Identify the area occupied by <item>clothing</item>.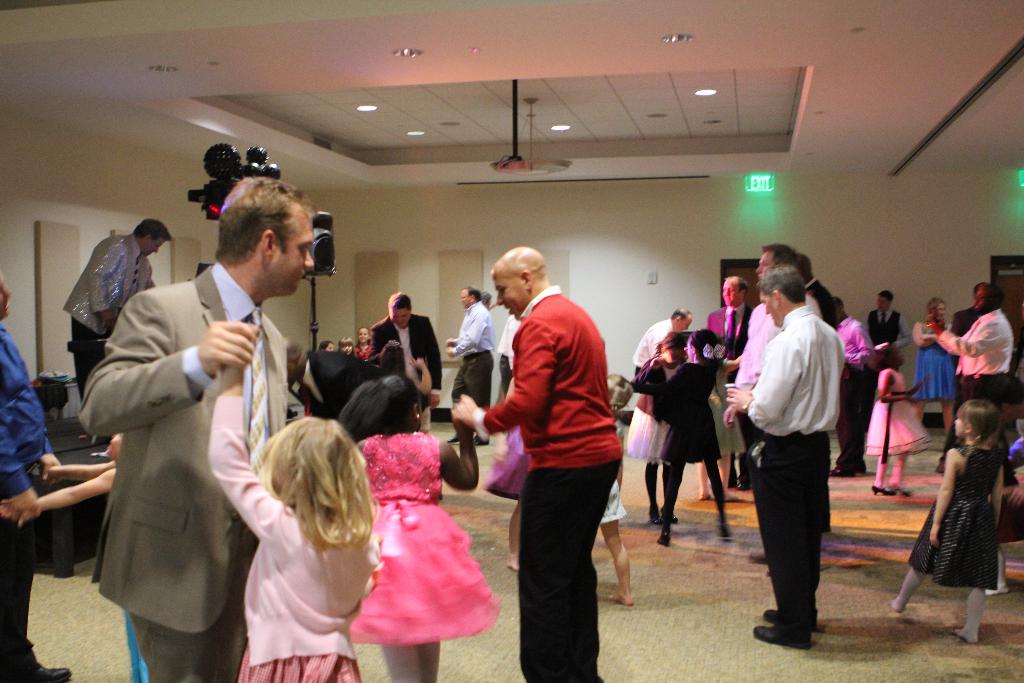
Area: BBox(630, 352, 724, 466).
